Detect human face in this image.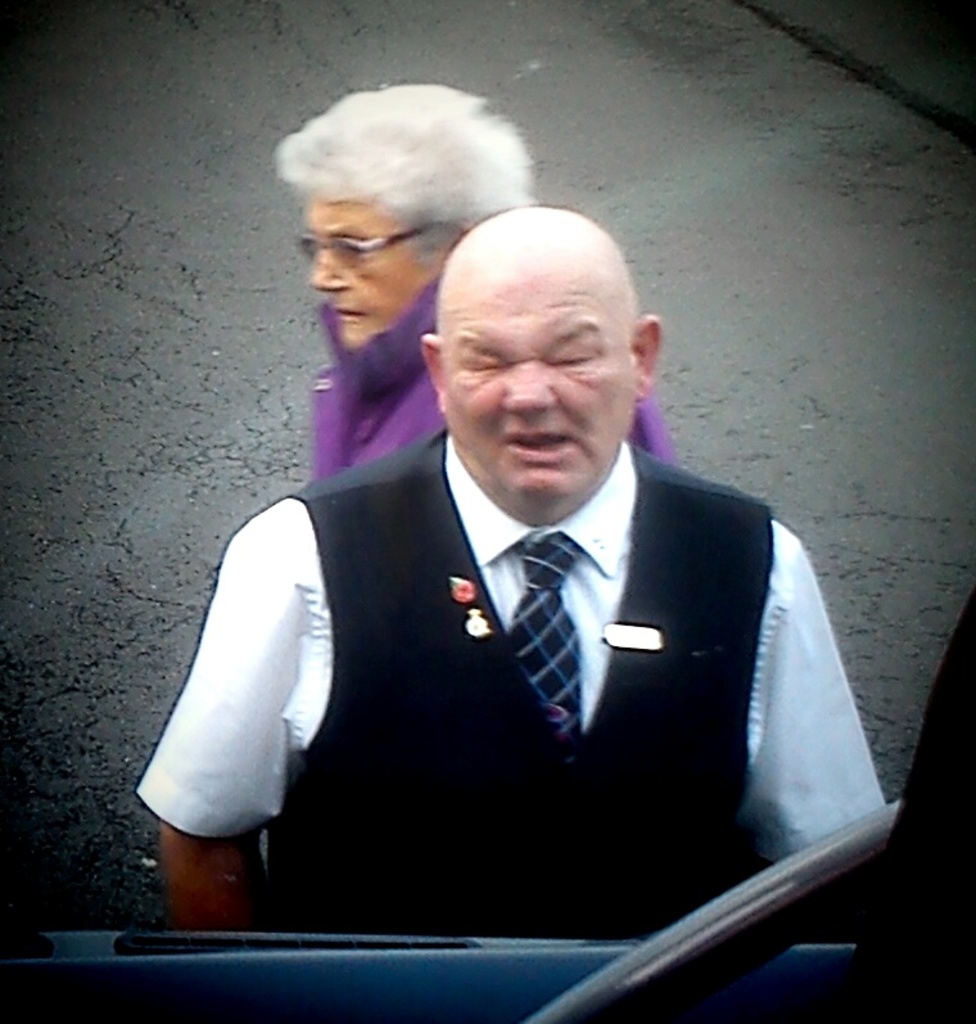
Detection: locate(317, 193, 442, 337).
